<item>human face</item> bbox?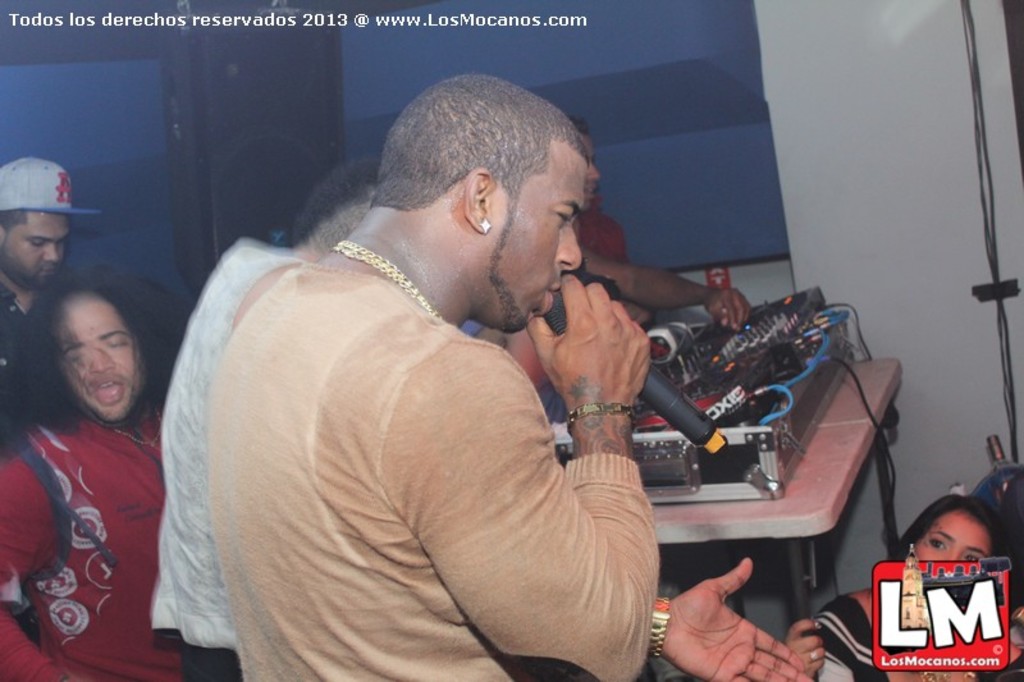
5:206:64:287
